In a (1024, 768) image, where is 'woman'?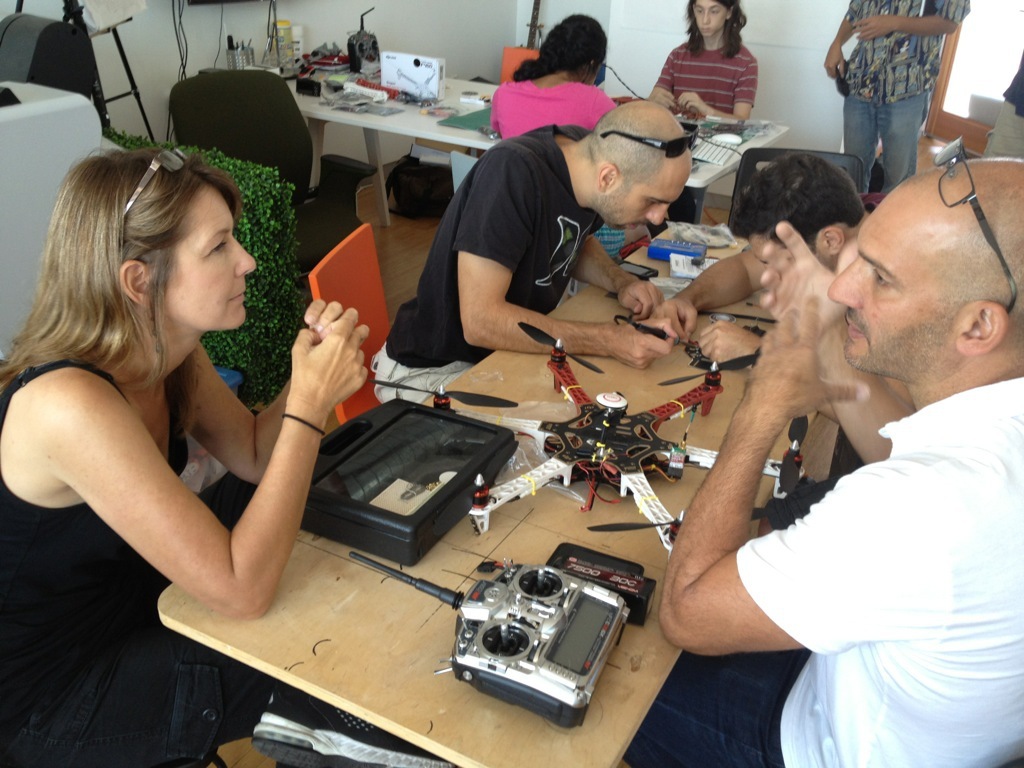
{"left": 487, "top": 13, "right": 653, "bottom": 256}.
